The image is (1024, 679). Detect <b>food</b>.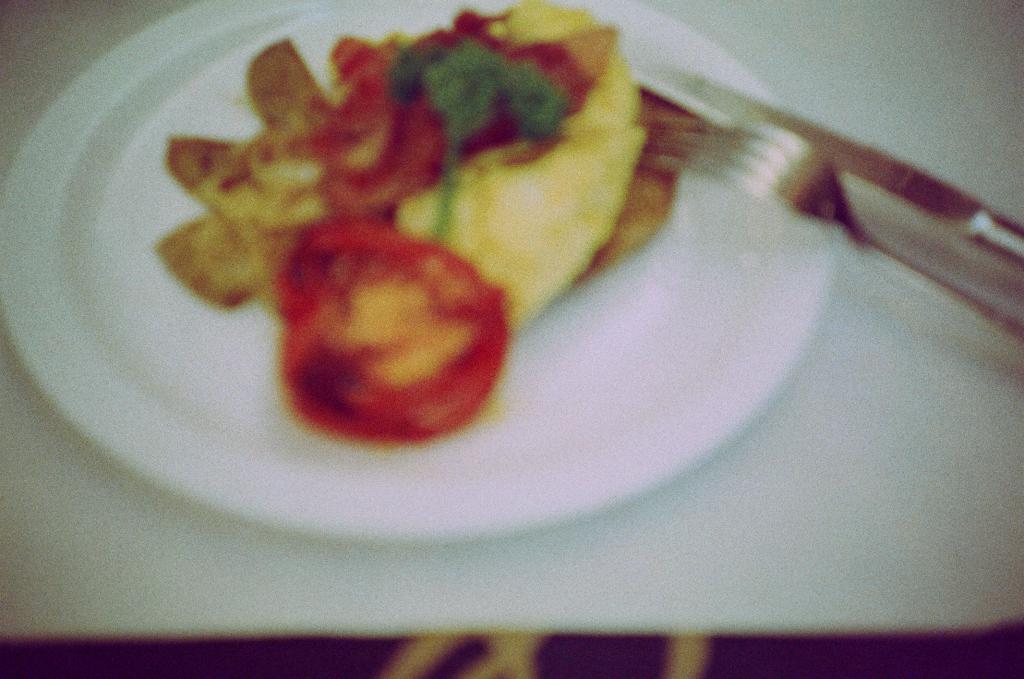
Detection: box=[162, 12, 744, 477].
